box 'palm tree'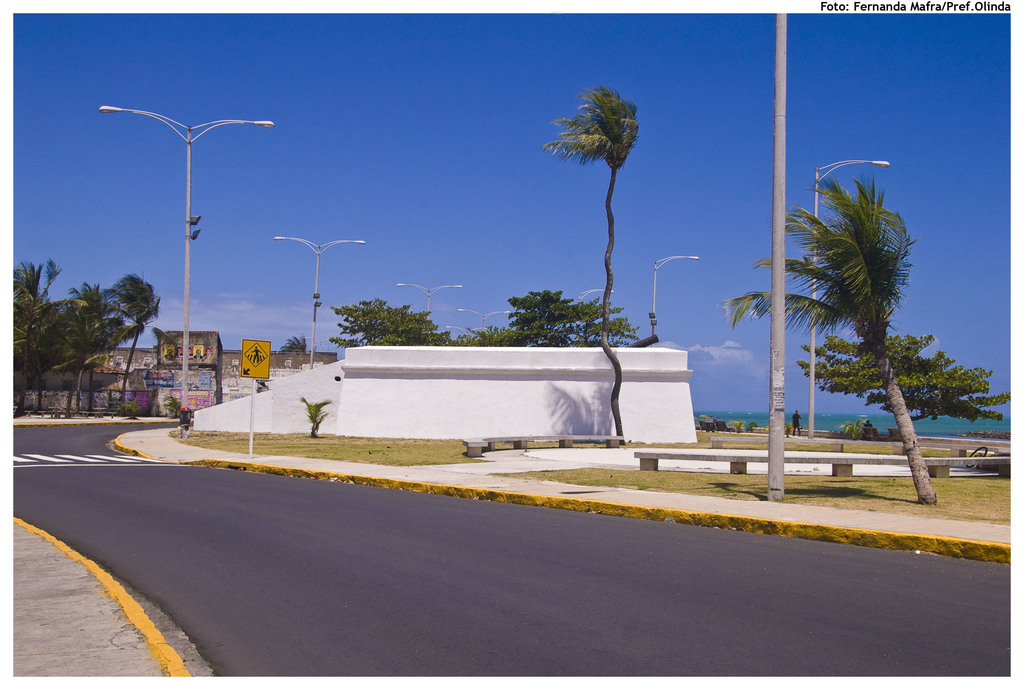
{"left": 110, "top": 390, "right": 143, "bottom": 419}
